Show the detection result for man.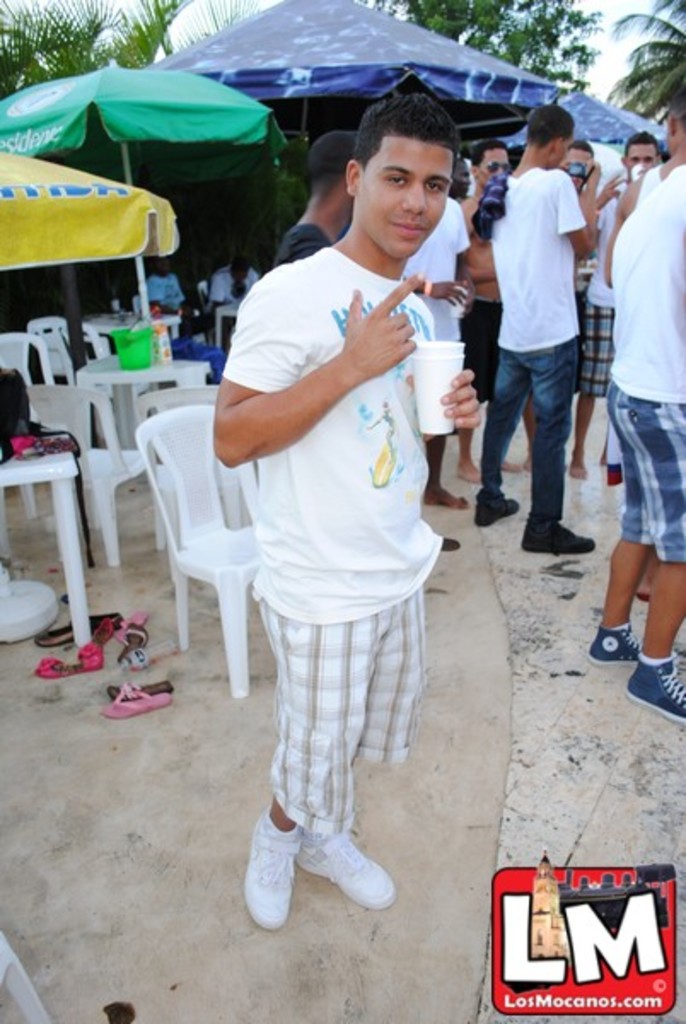
locate(145, 256, 203, 341).
